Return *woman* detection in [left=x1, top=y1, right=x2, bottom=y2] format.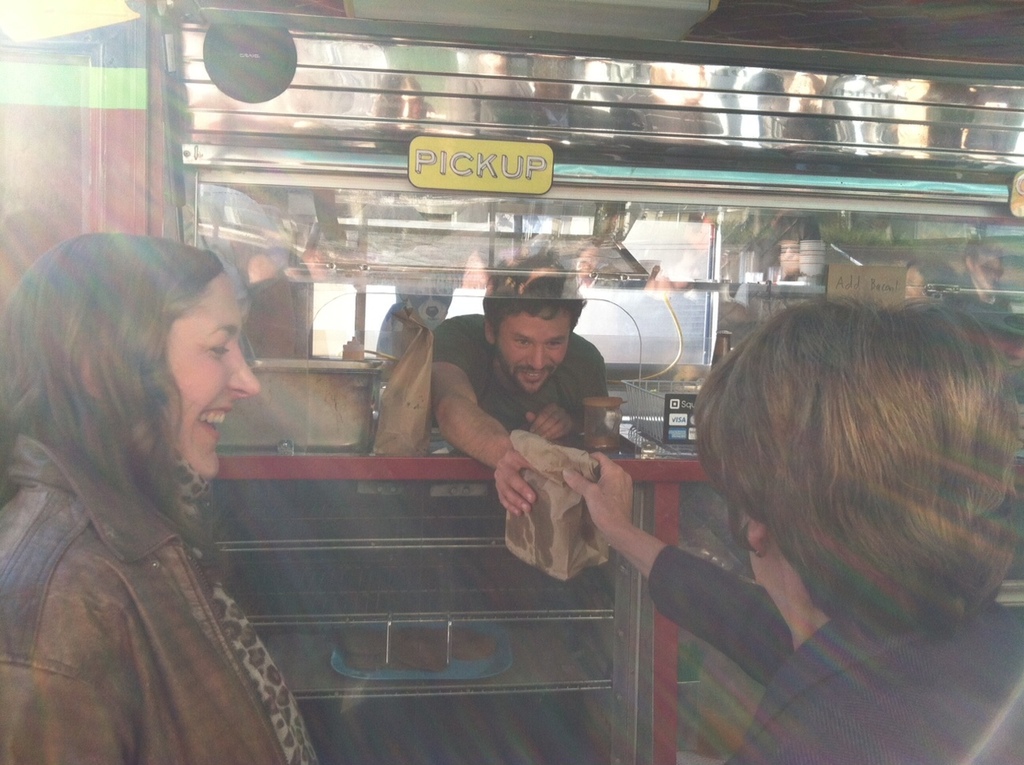
[left=0, top=230, right=330, bottom=764].
